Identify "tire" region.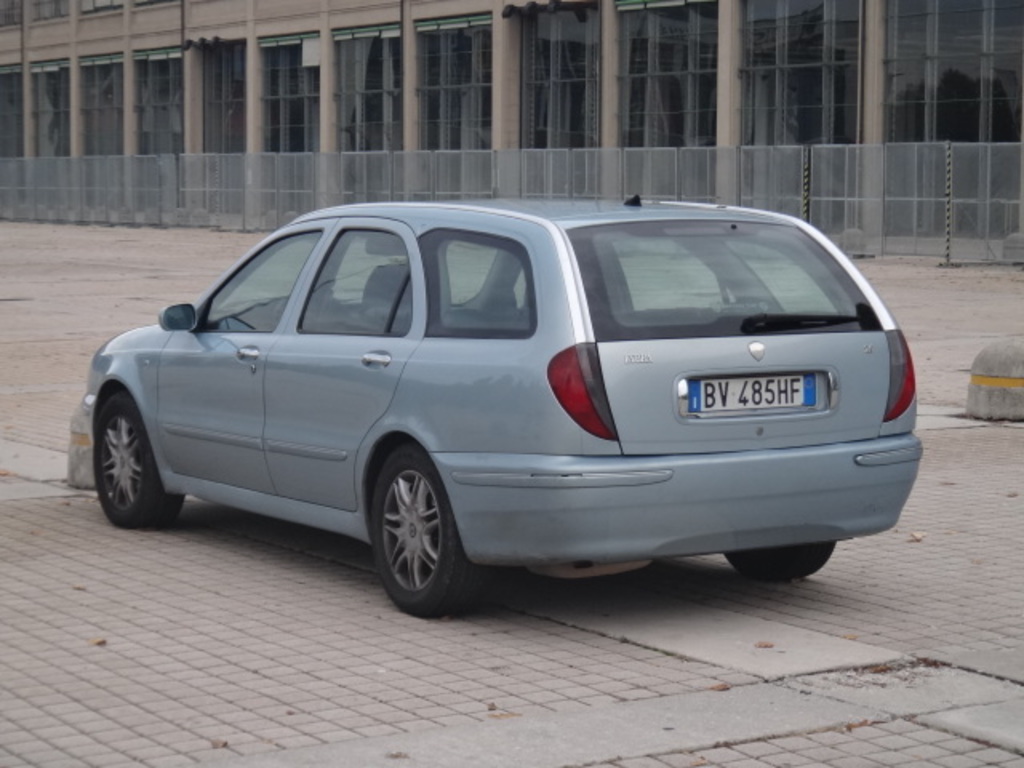
Region: [x1=373, y1=443, x2=488, y2=618].
